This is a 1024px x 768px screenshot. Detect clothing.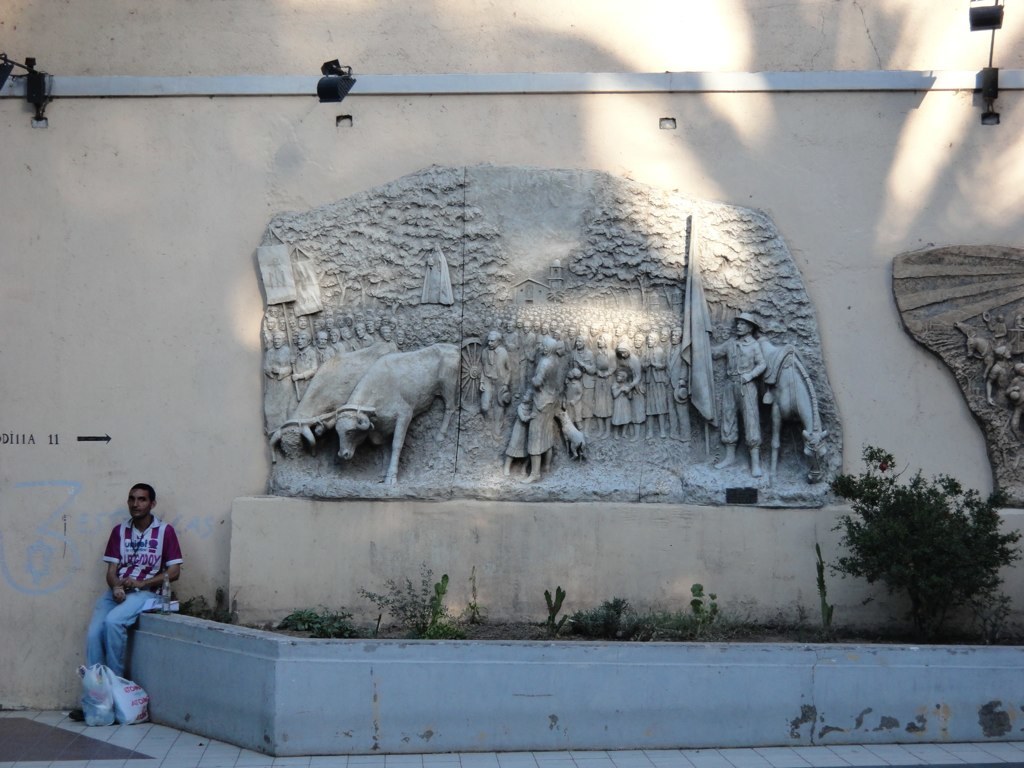
[84,517,183,667].
